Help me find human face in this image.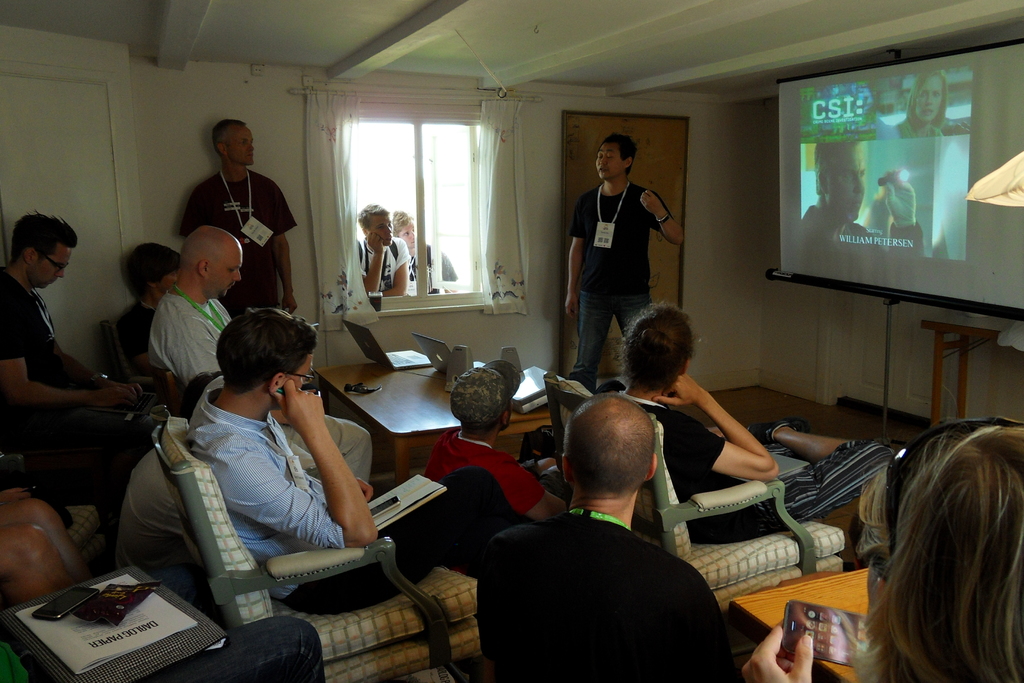
Found it: BBox(595, 143, 625, 180).
